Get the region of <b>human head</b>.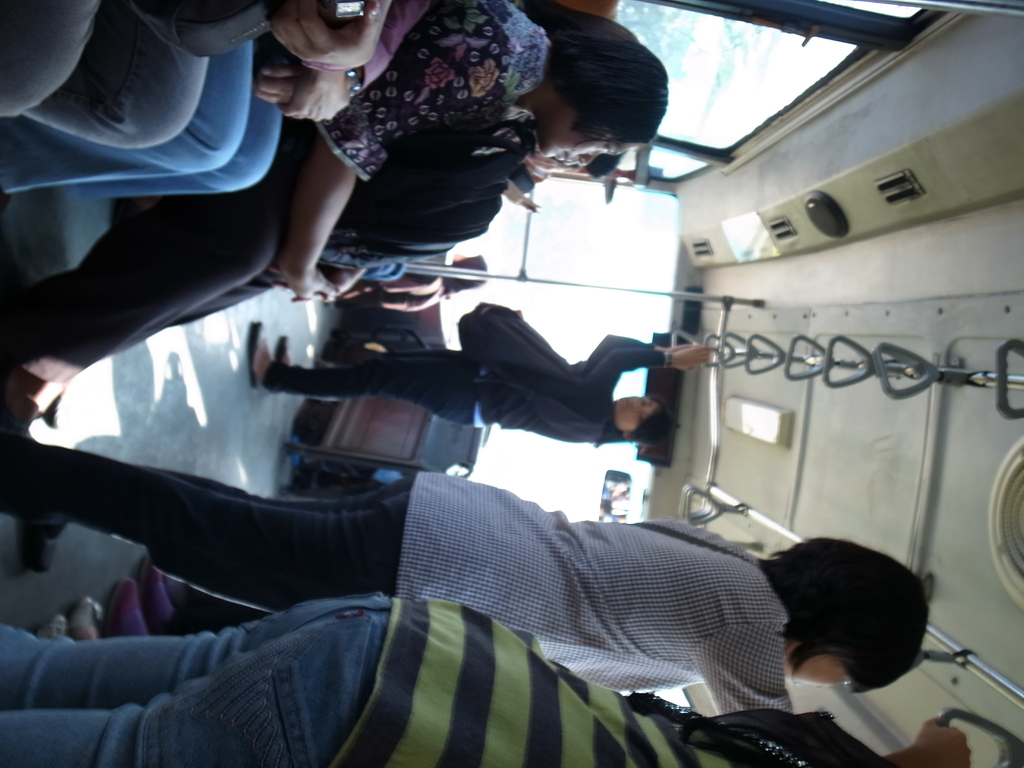
bbox=[545, 0, 637, 43].
